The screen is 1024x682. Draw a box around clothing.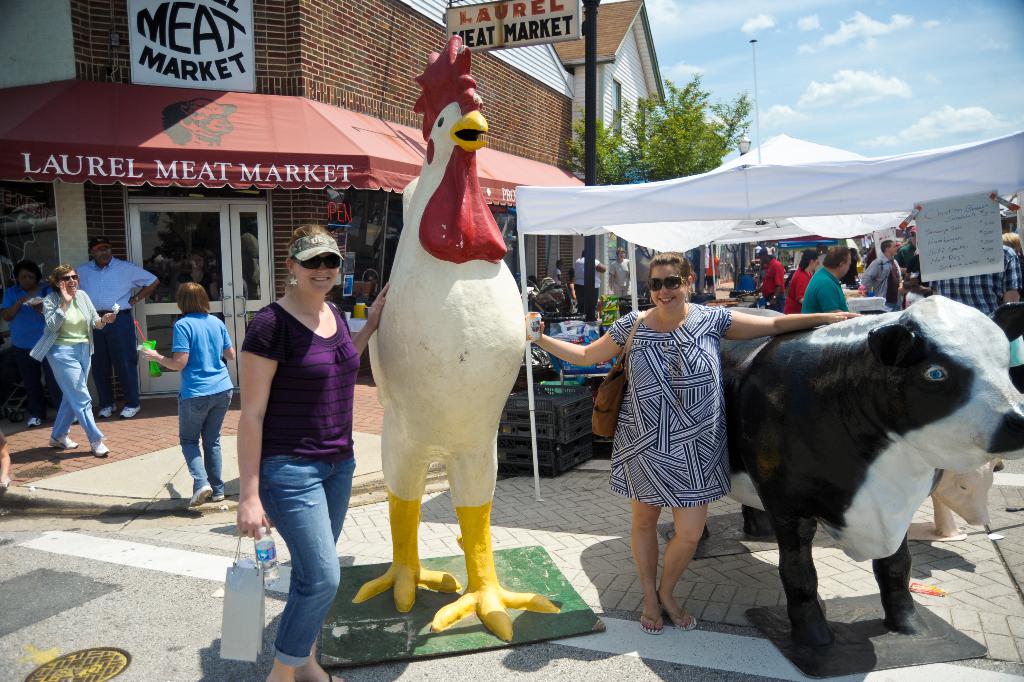
(left=553, top=270, right=558, bottom=282).
